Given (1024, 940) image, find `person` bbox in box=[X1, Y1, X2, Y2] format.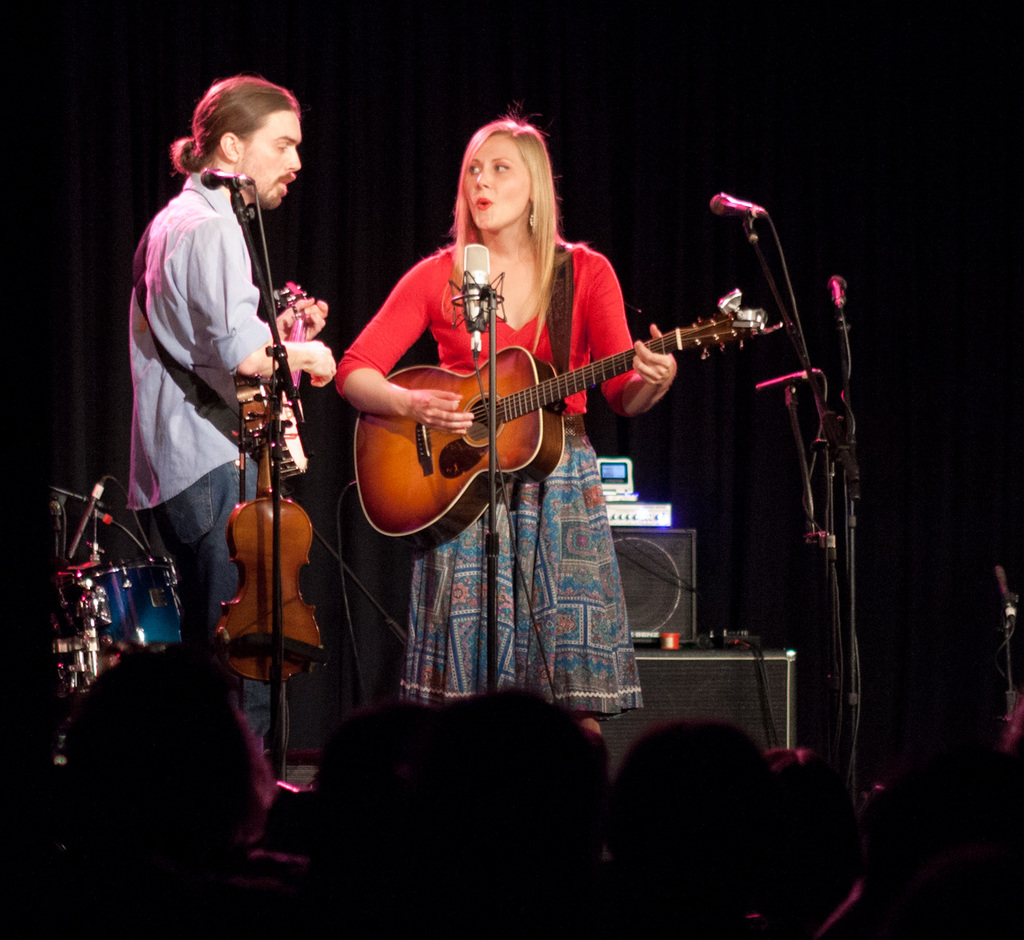
box=[129, 74, 334, 789].
